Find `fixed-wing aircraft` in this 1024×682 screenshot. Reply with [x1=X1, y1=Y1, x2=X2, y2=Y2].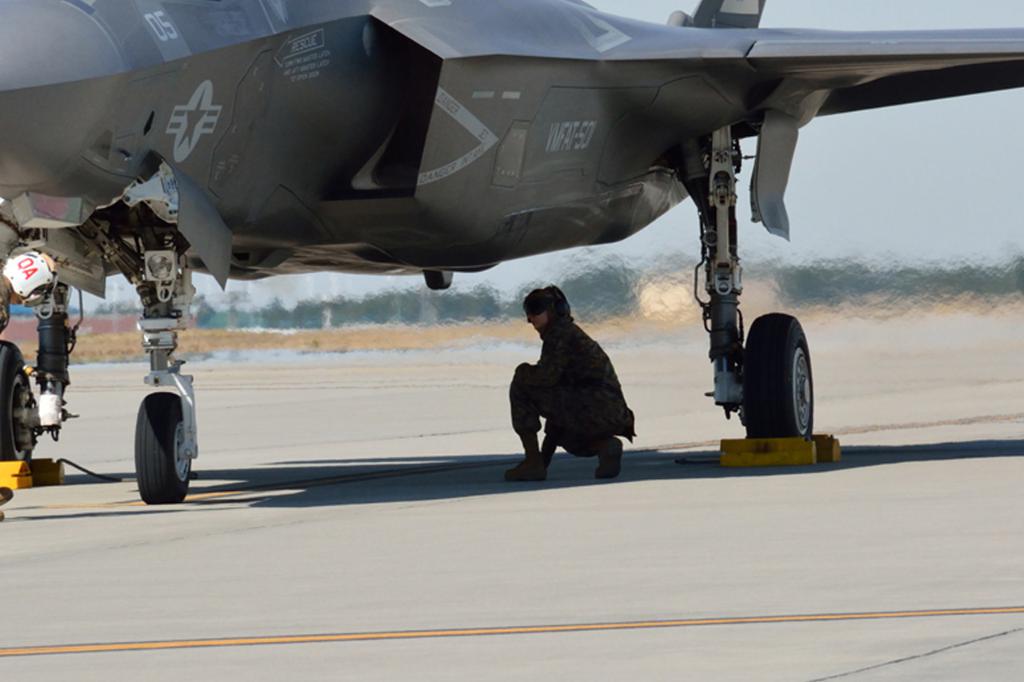
[x1=0, y1=0, x2=1022, y2=511].
